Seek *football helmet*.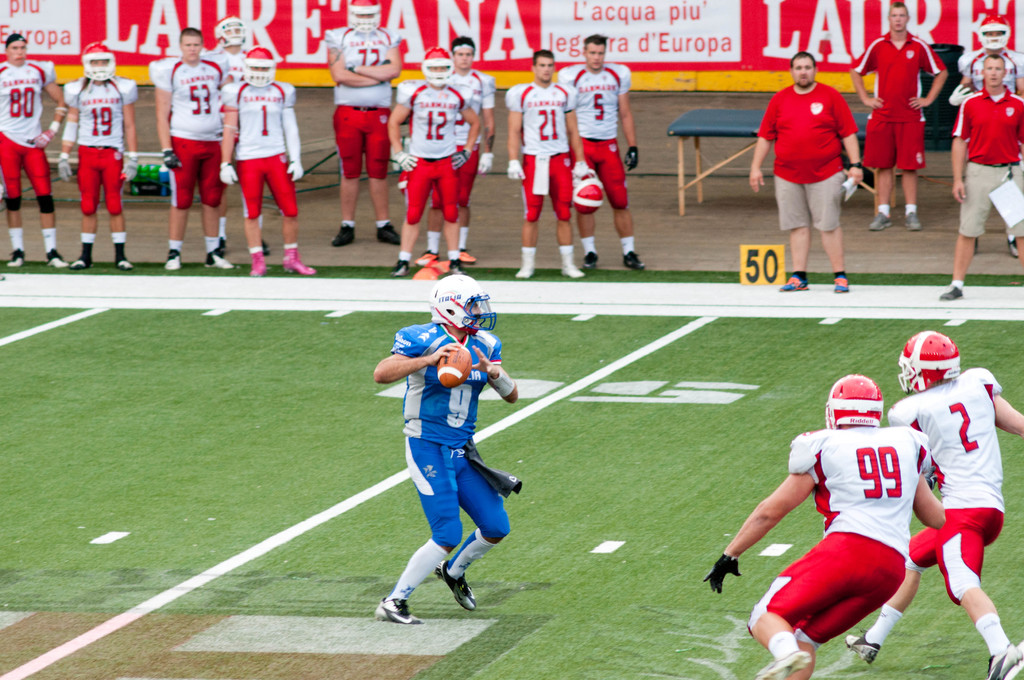
{"left": 81, "top": 40, "right": 118, "bottom": 82}.
